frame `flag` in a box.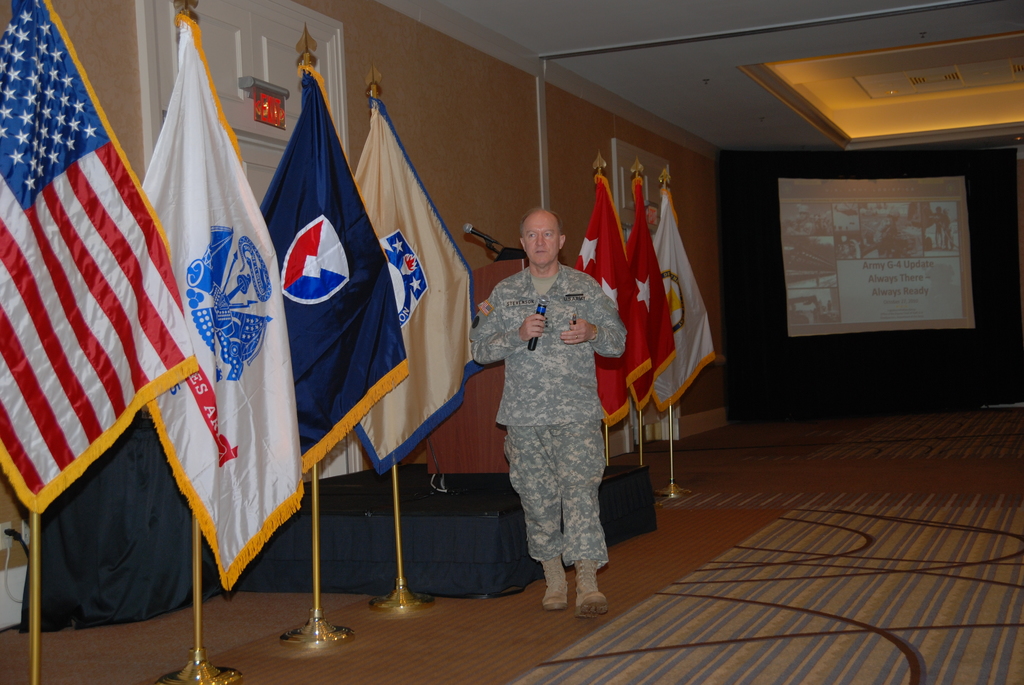
<region>10, 46, 189, 567</region>.
